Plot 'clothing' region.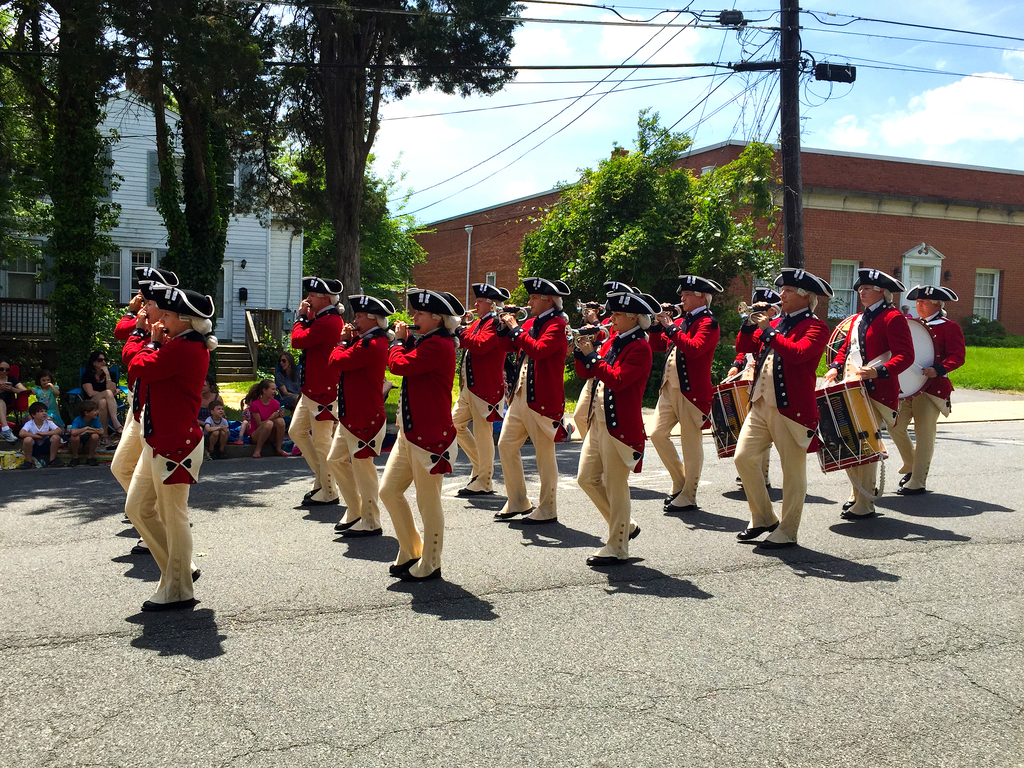
Plotted at [320, 326, 380, 546].
